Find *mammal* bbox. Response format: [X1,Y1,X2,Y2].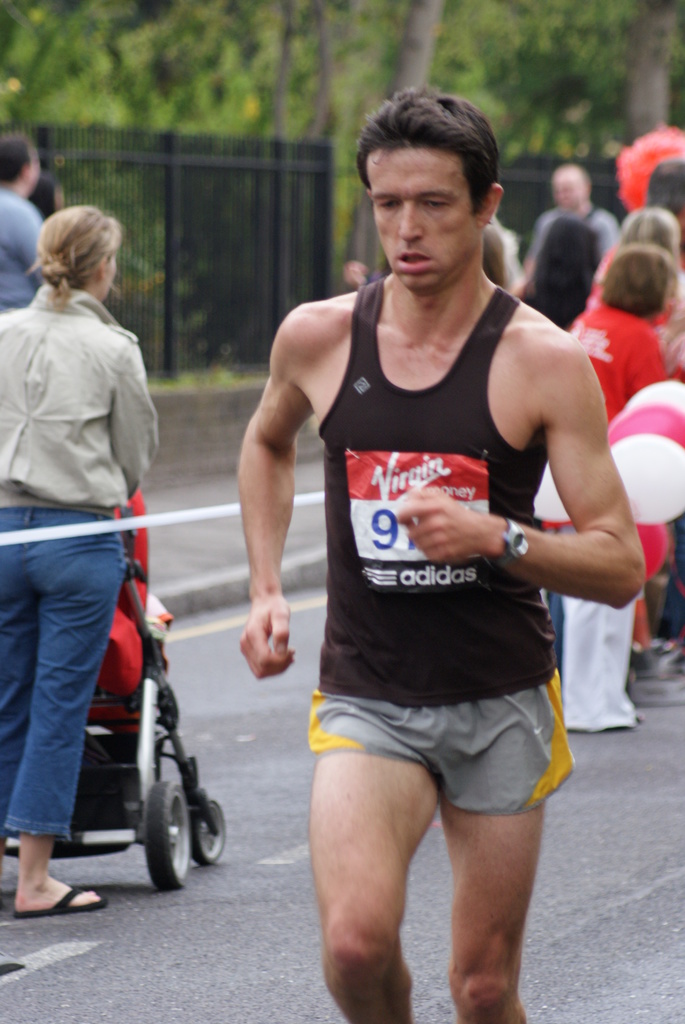
[343,214,518,285].
